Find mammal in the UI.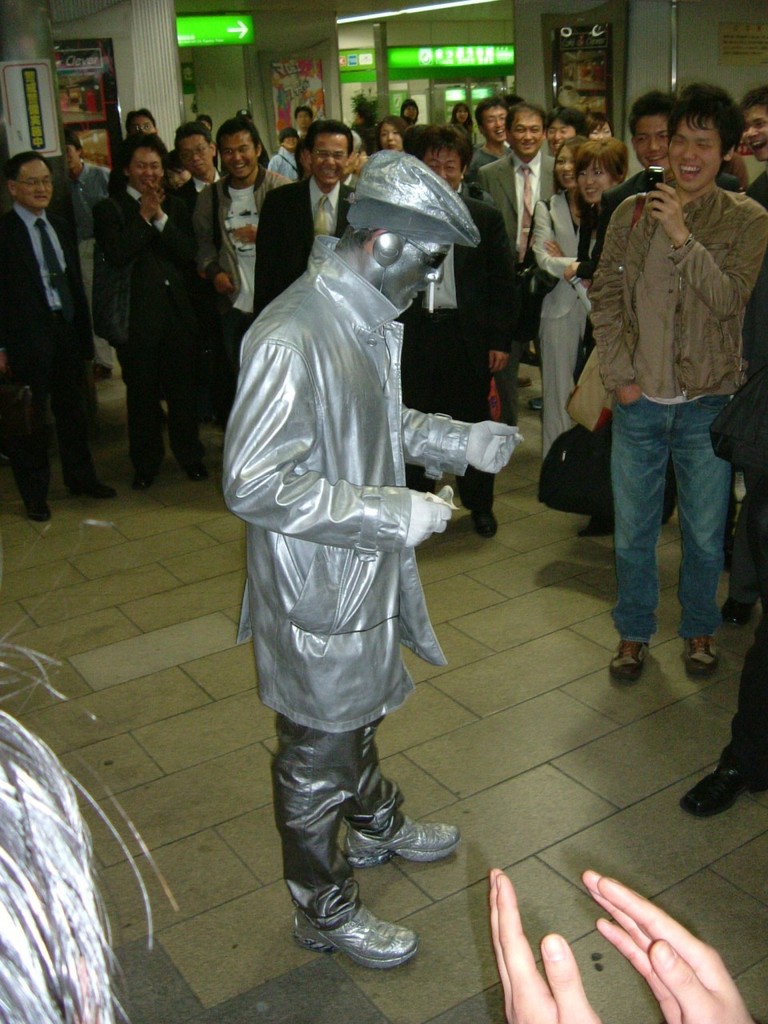
UI element at locate(493, 866, 766, 1023).
